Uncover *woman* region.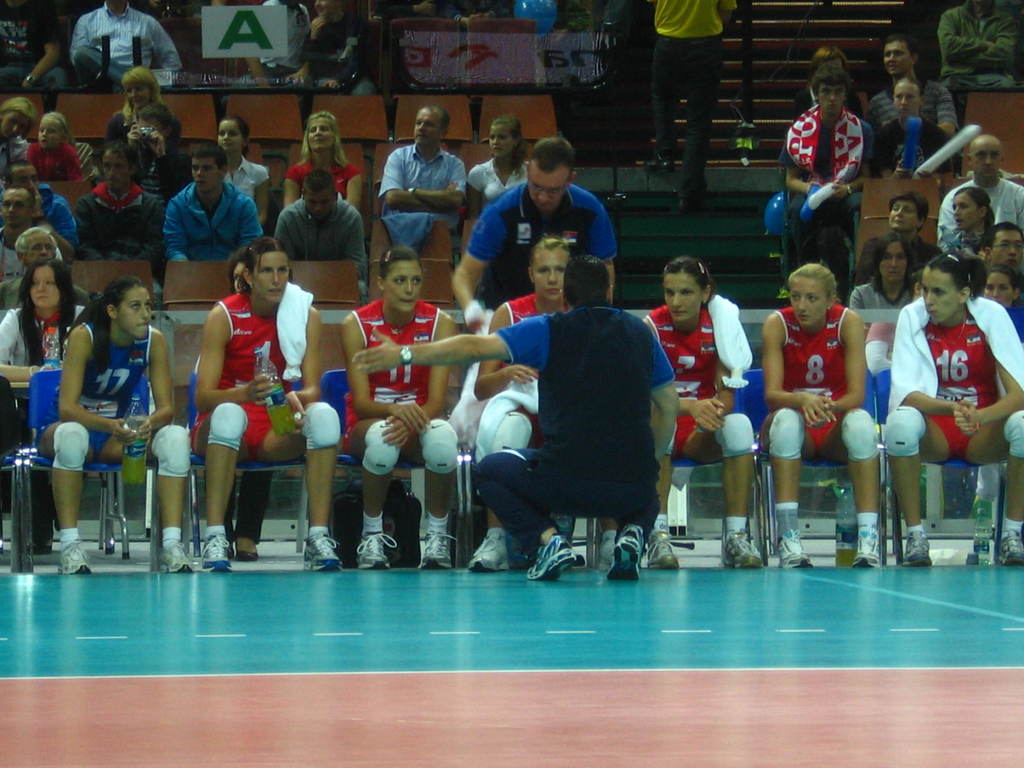
Uncovered: [226,250,296,292].
